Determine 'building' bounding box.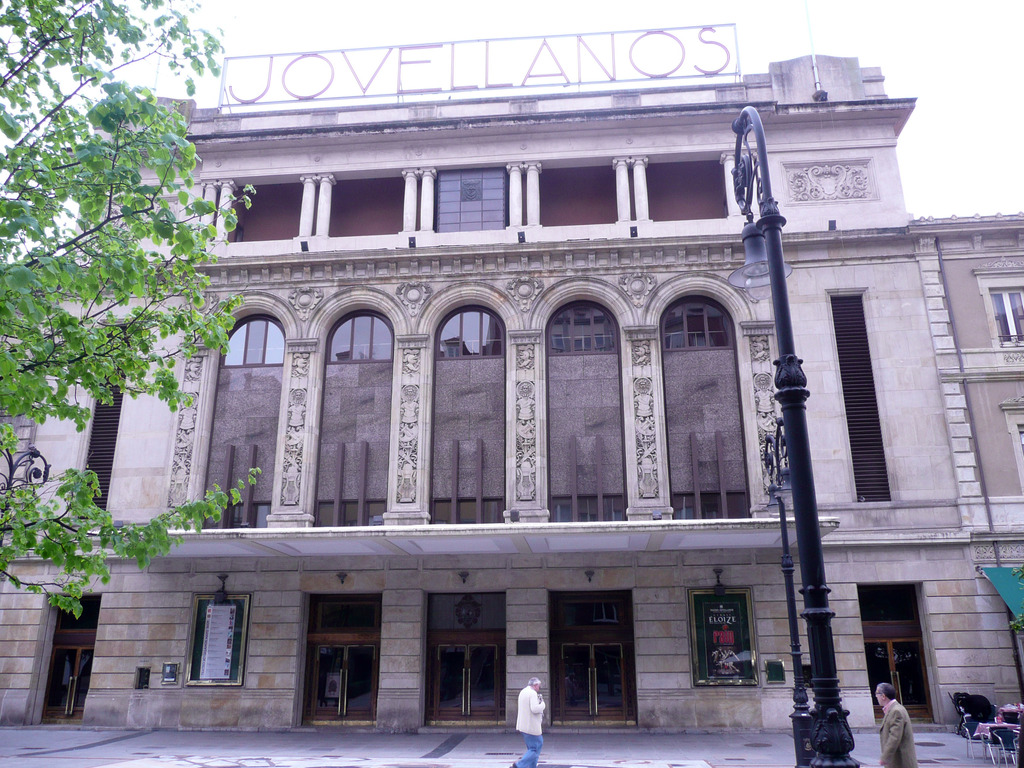
Determined: box(0, 24, 996, 727).
